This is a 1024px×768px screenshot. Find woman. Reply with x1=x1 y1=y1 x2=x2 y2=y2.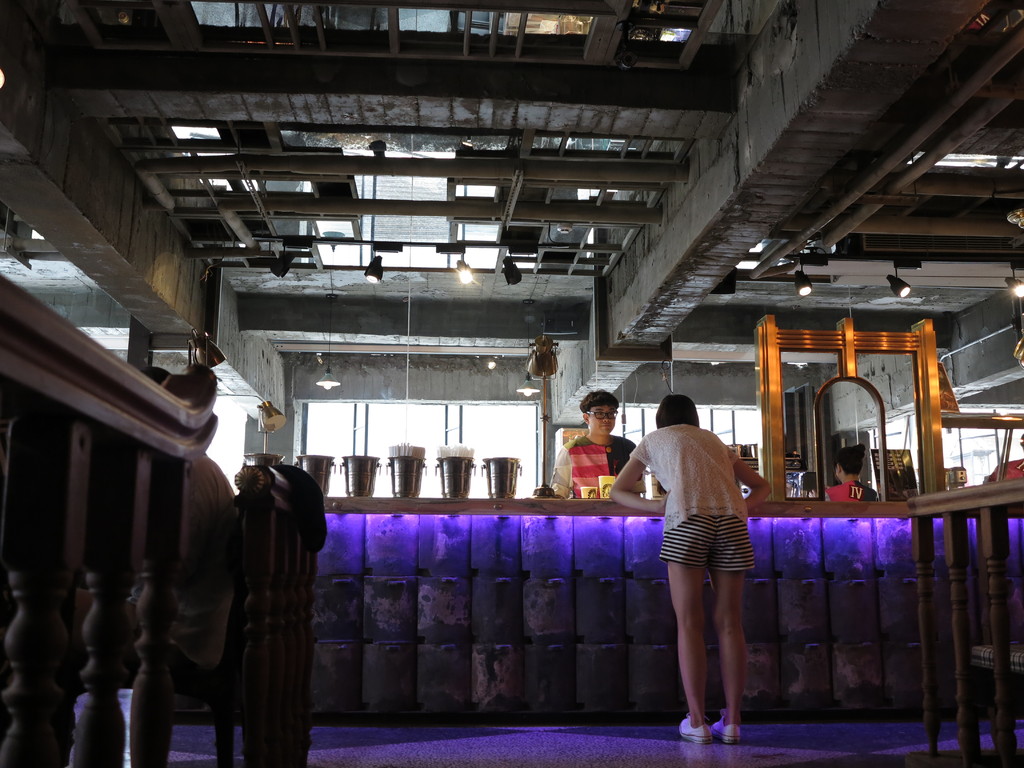
x1=609 y1=395 x2=771 y2=745.
